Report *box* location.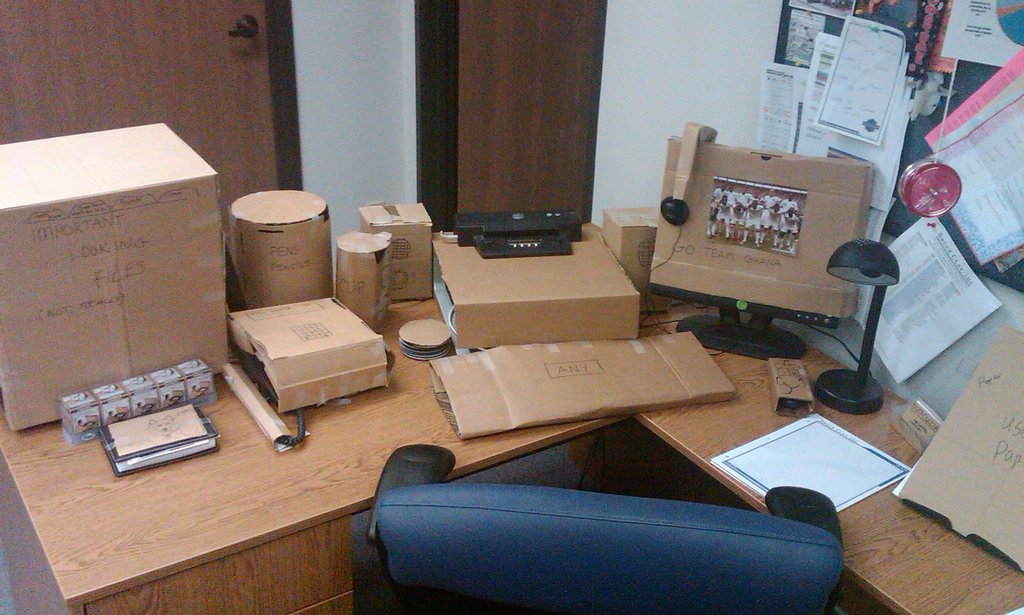
Report: (left=435, top=232, right=640, bottom=349).
